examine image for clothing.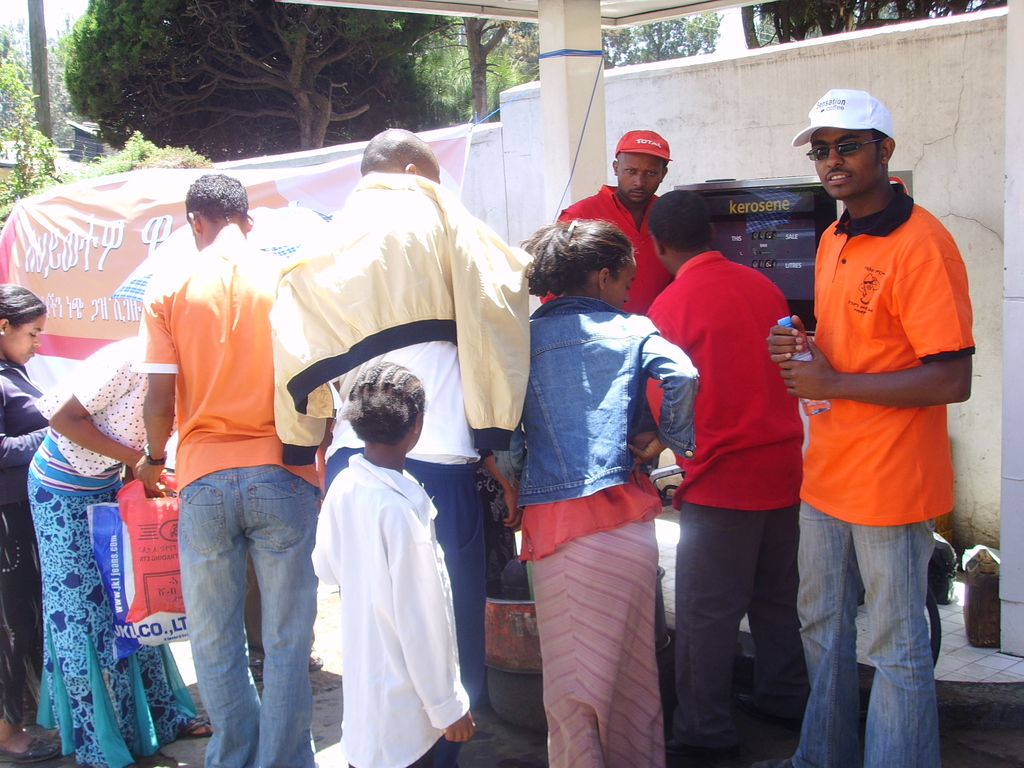
Examination result: l=493, t=292, r=700, b=767.
